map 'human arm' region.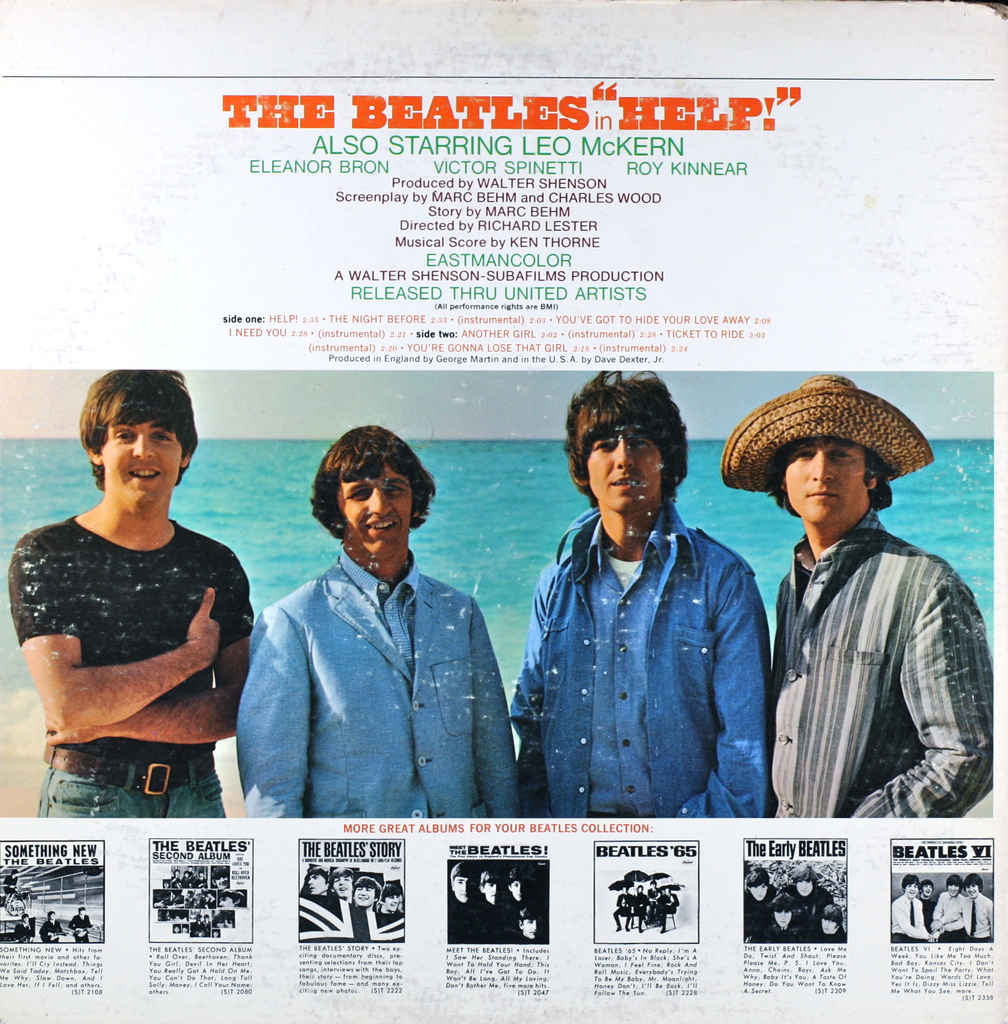
Mapped to [left=18, top=519, right=229, bottom=739].
